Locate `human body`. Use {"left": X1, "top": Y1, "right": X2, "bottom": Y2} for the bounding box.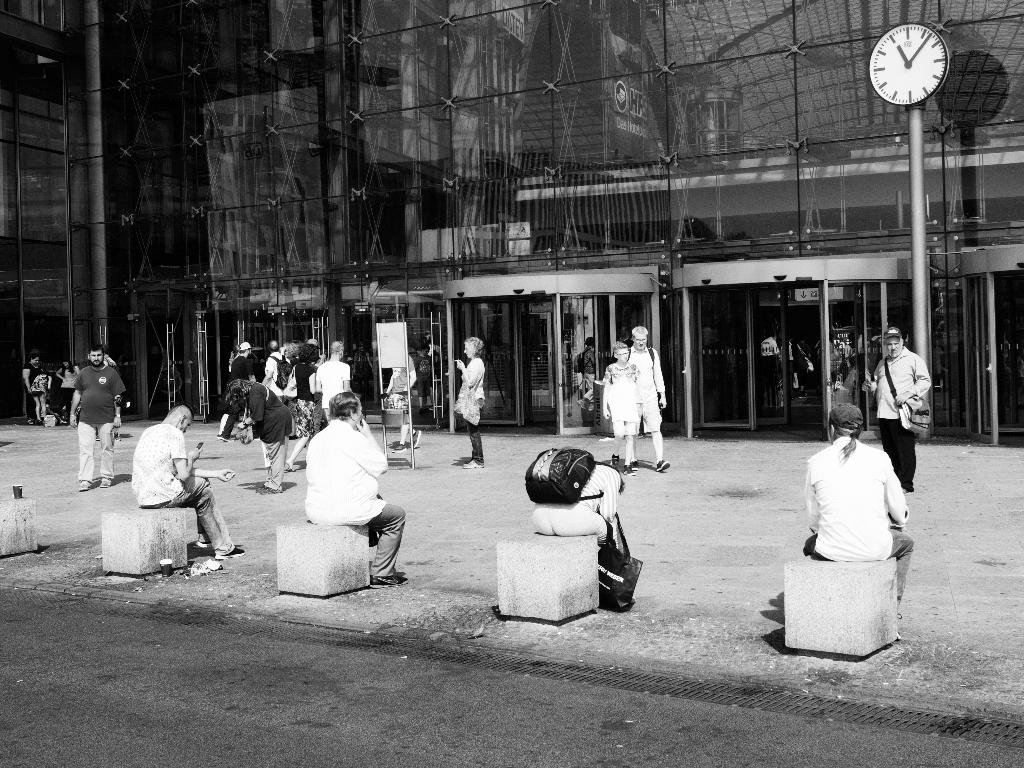
{"left": 131, "top": 404, "right": 244, "bottom": 561}.
